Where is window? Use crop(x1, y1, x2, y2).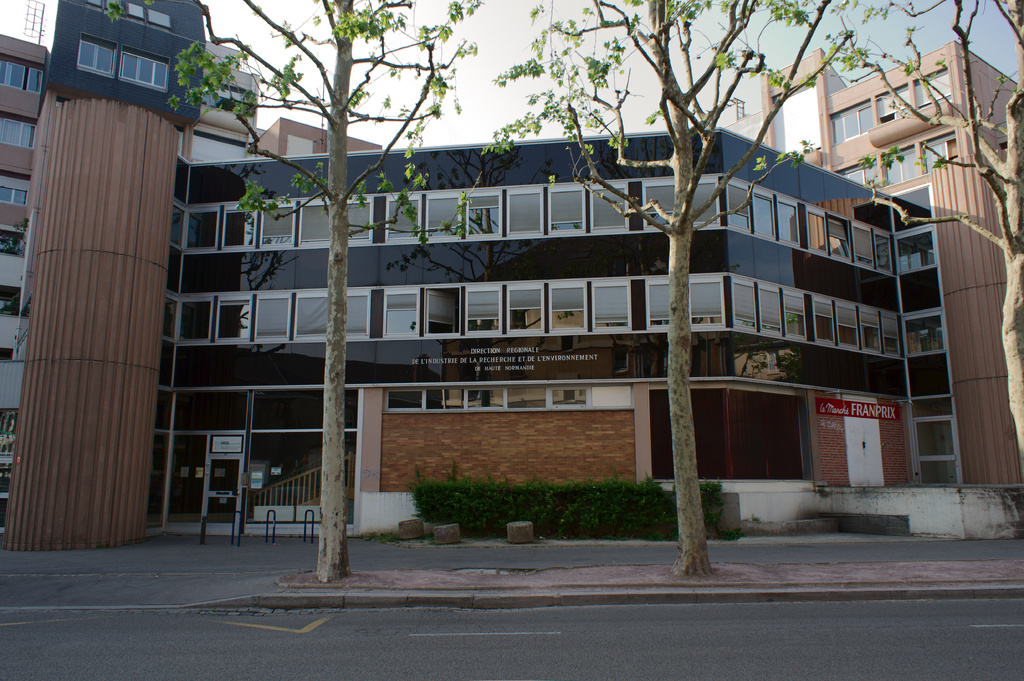
crop(0, 185, 30, 204).
